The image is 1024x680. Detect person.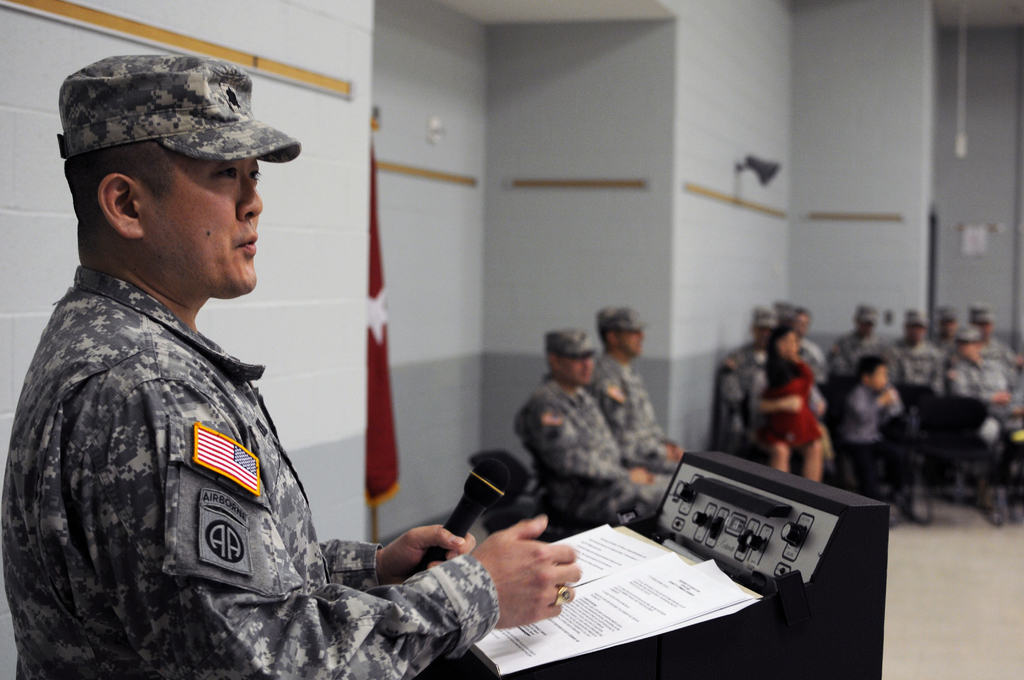
Detection: 502, 328, 662, 522.
